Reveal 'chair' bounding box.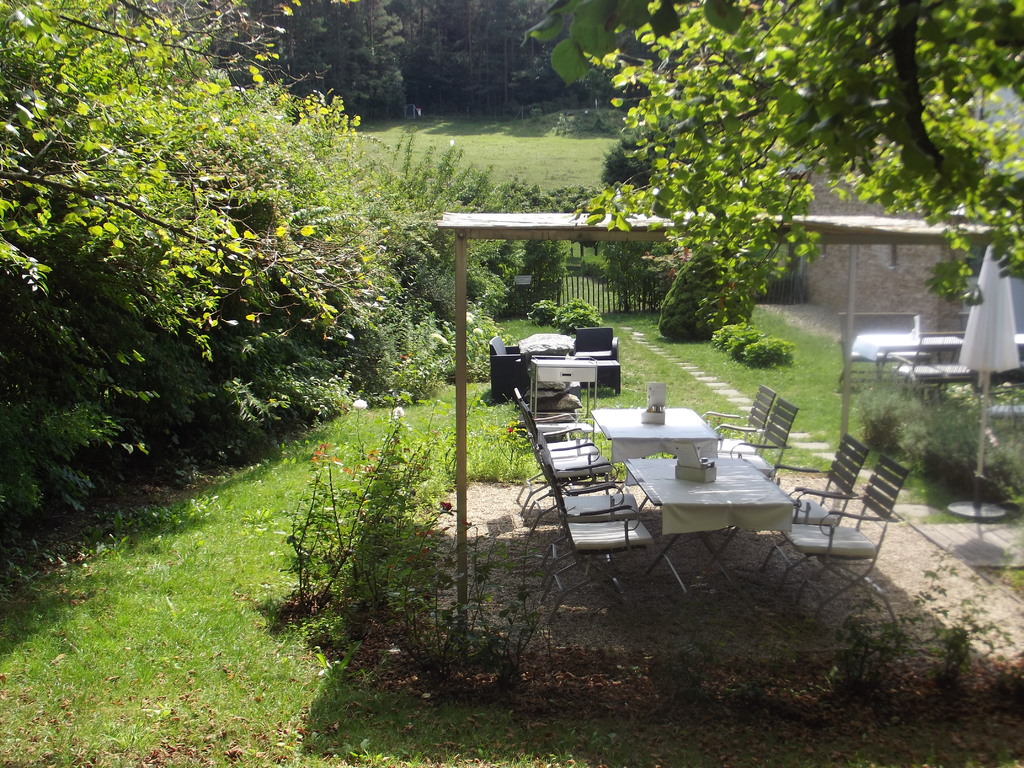
Revealed: 570:327:622:395.
